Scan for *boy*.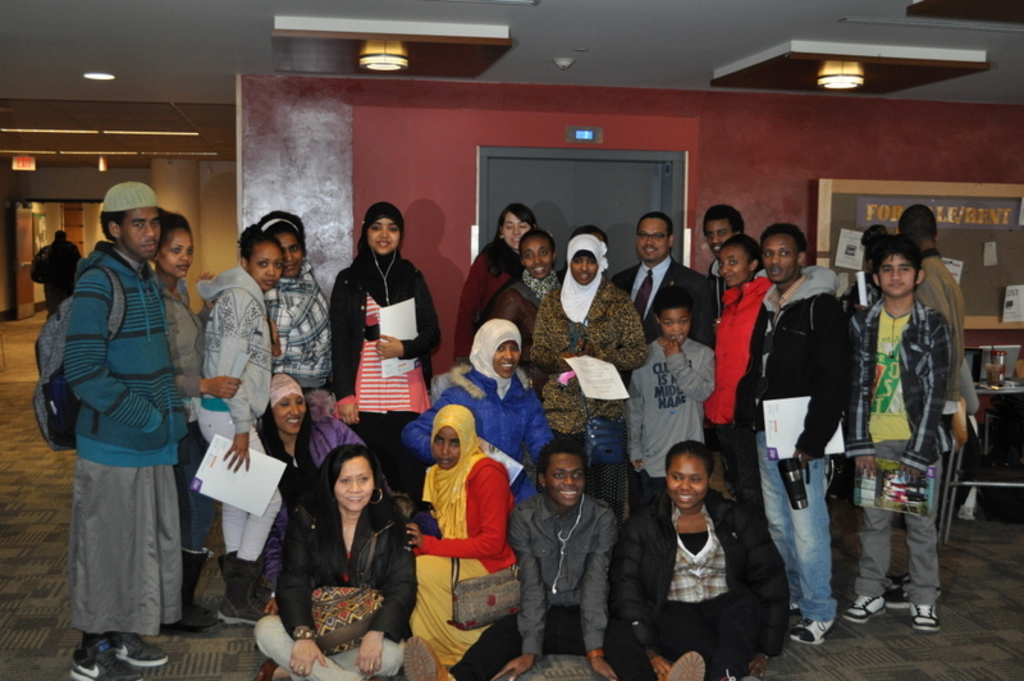
Scan result: Rect(840, 233, 955, 636).
